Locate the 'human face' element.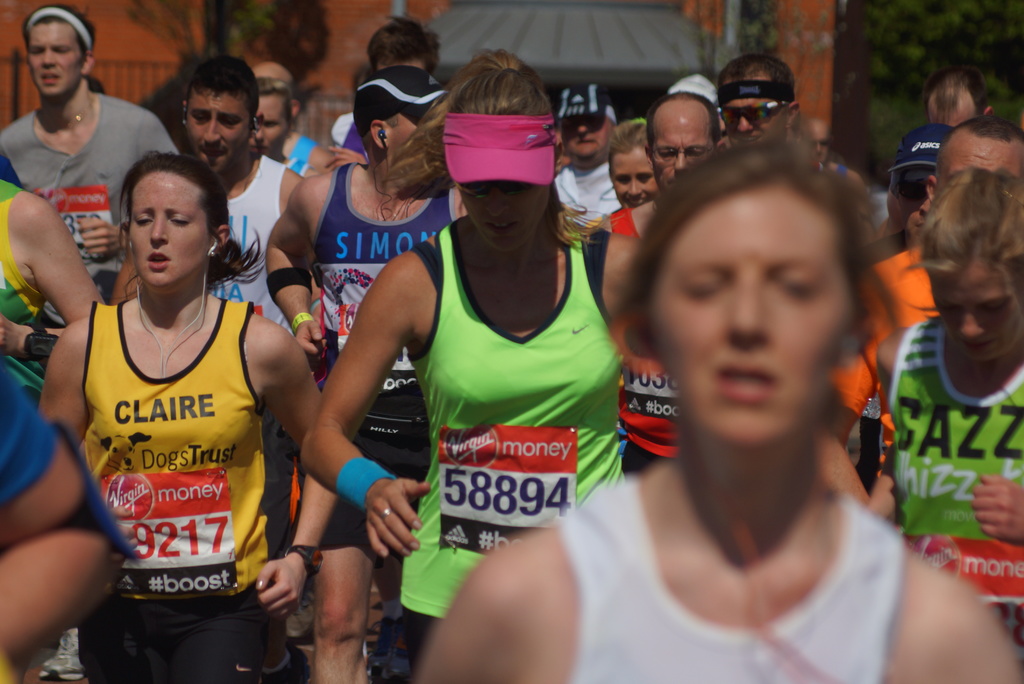
Element bbox: l=652, t=175, r=855, b=448.
